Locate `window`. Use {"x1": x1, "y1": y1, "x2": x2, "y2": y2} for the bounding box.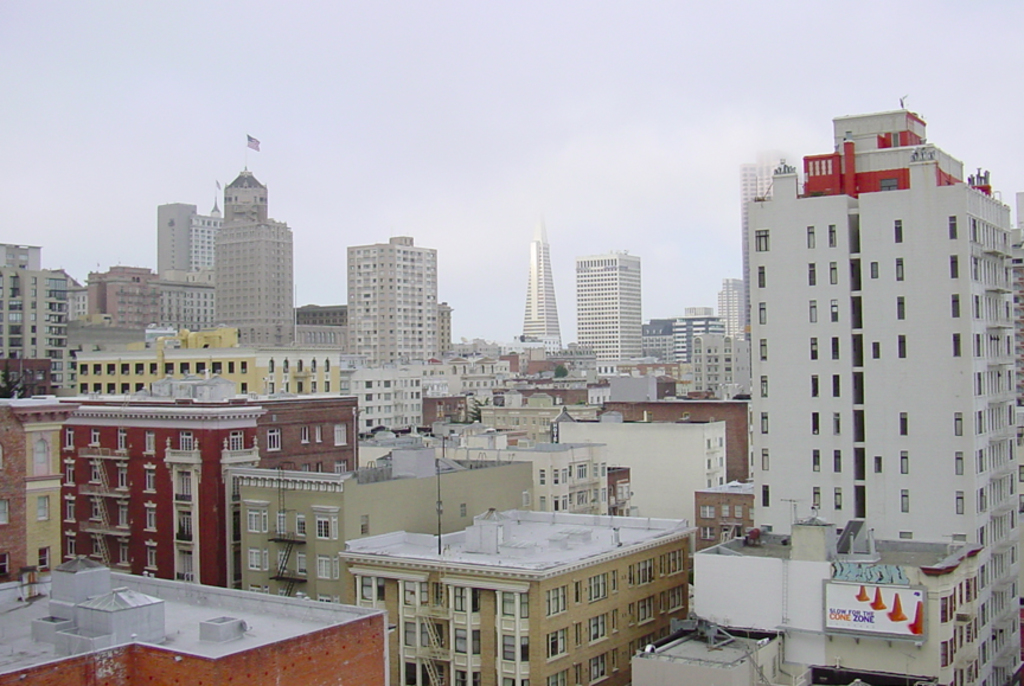
{"x1": 631, "y1": 607, "x2": 654, "y2": 623}.
